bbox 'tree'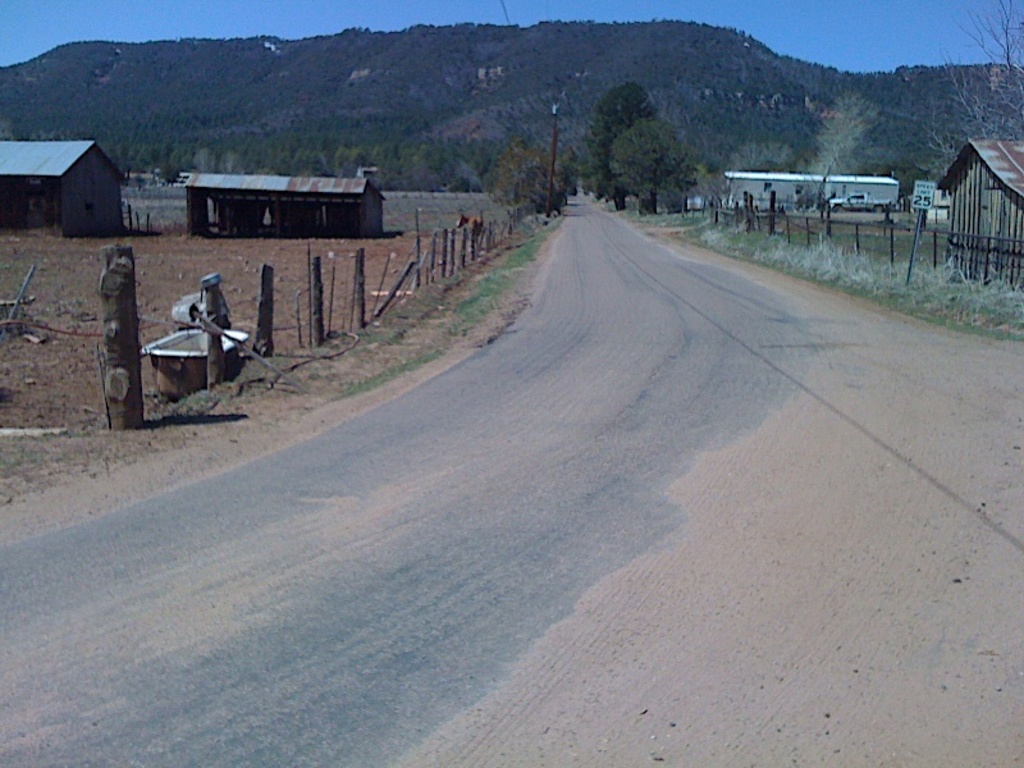
<box>609,113,699,215</box>
